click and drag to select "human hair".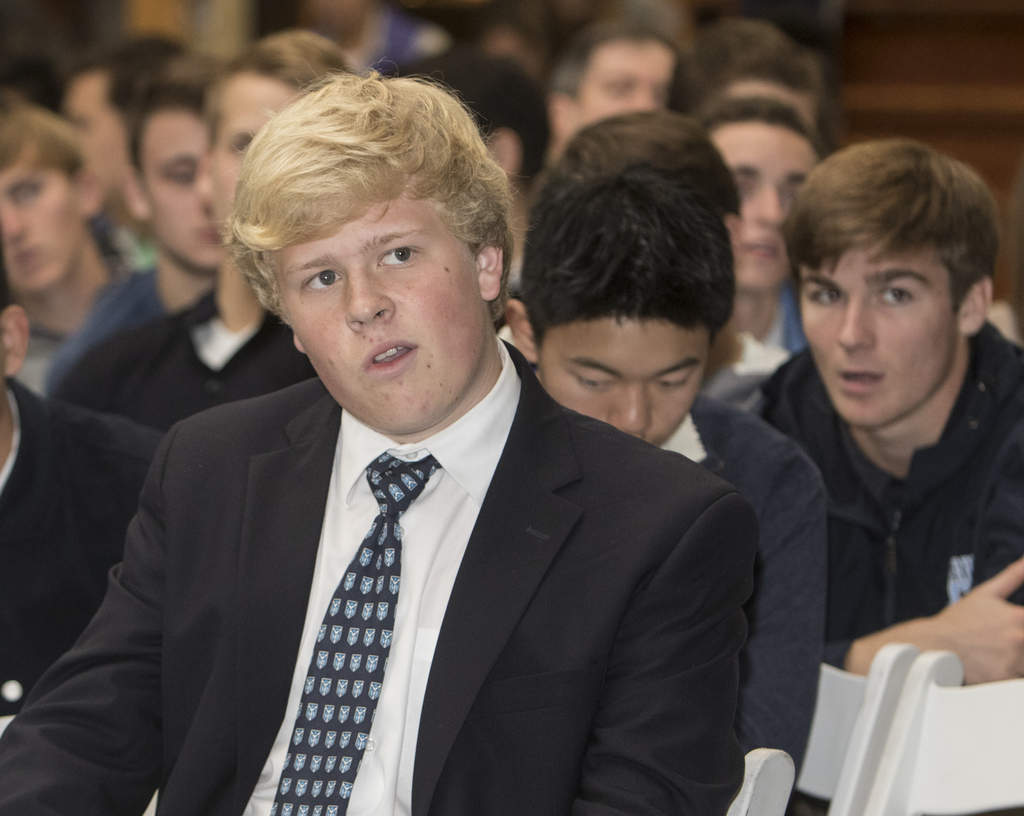
Selection: locate(688, 20, 821, 143).
